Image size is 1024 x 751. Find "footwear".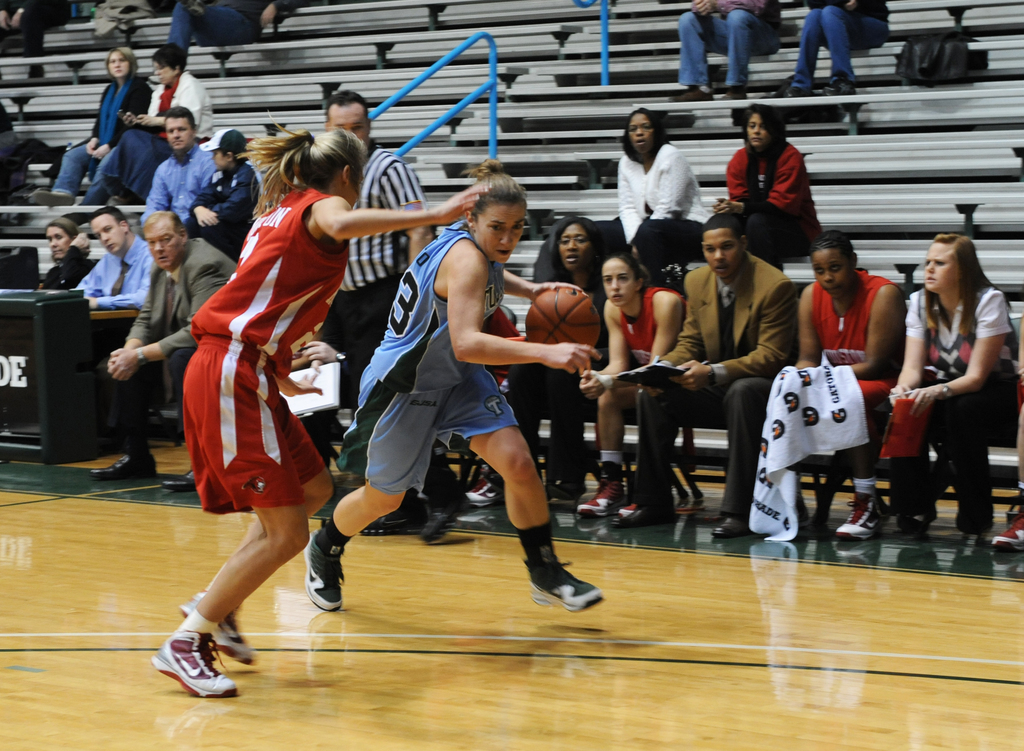
[left=836, top=496, right=890, bottom=540].
